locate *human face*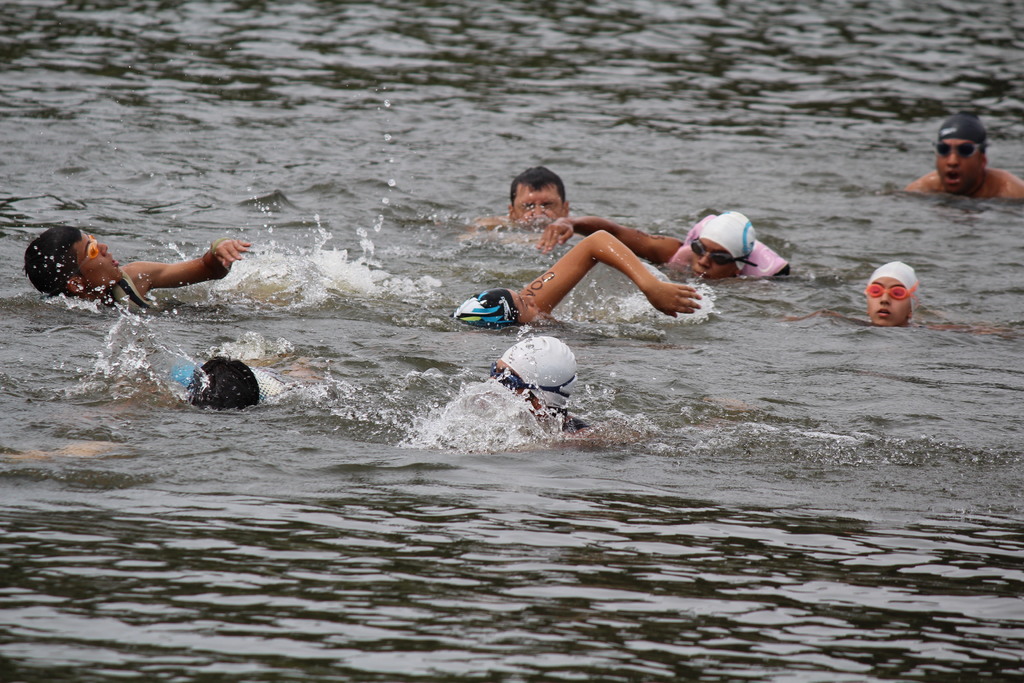
BBox(517, 181, 570, 222)
